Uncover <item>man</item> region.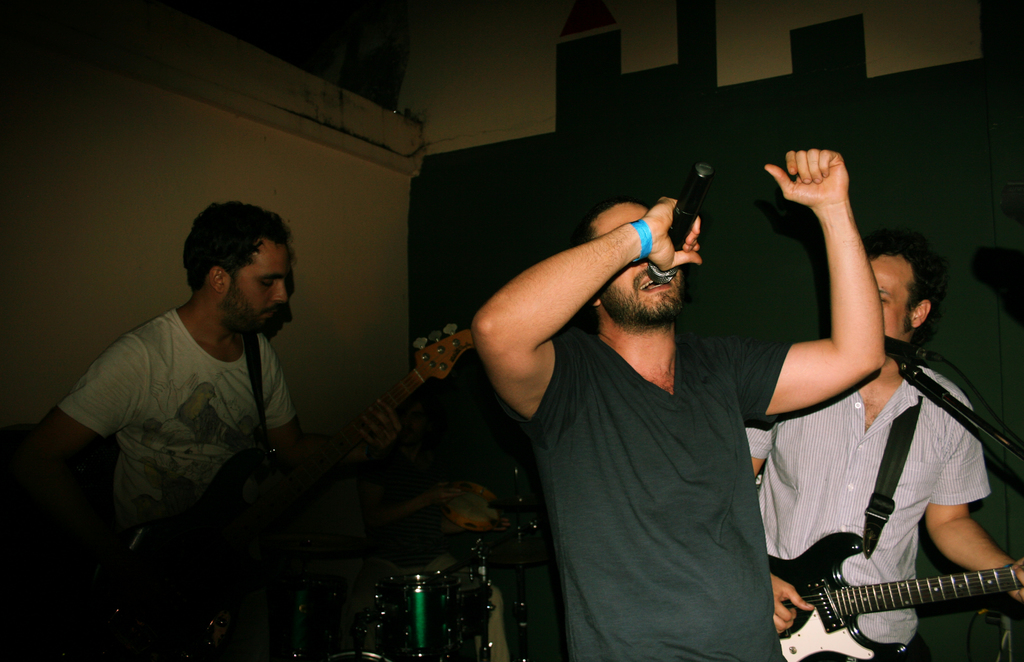
Uncovered: <region>470, 123, 847, 647</region>.
